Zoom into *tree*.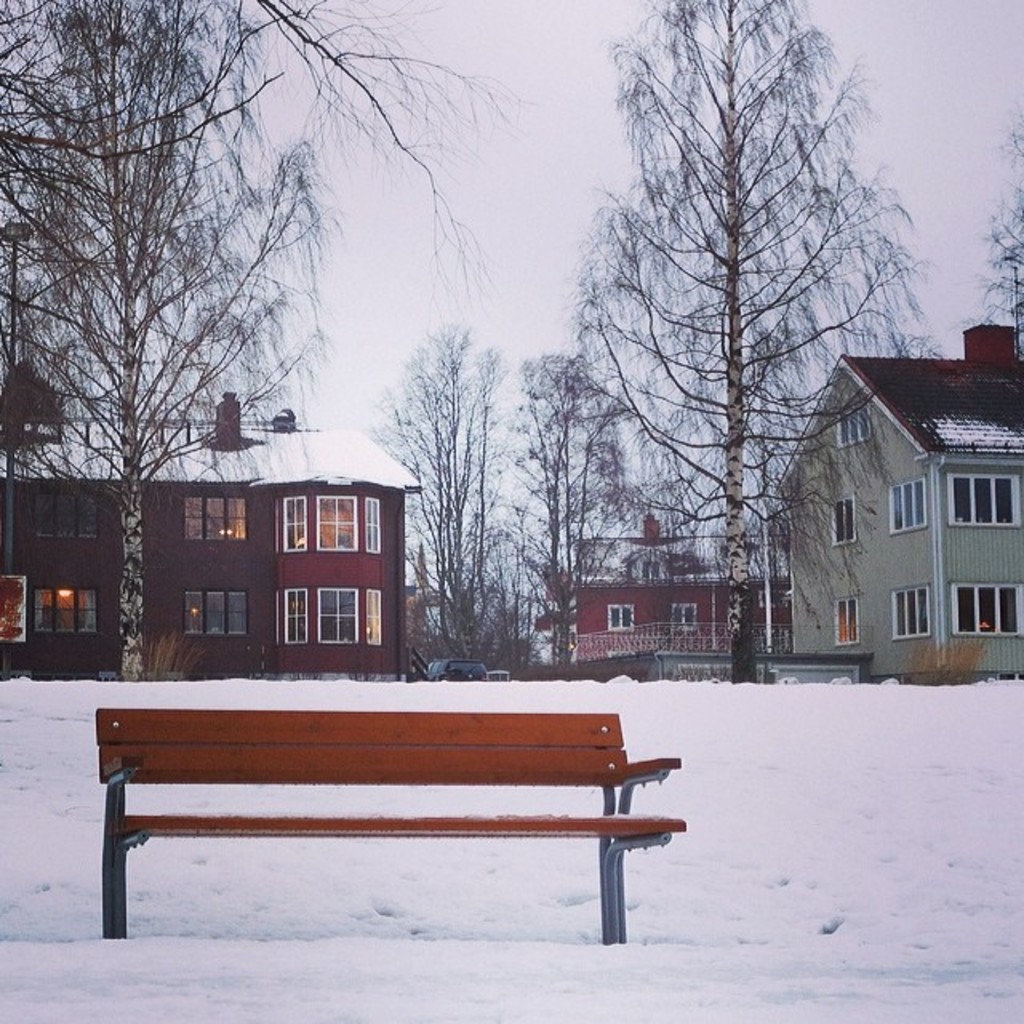
Zoom target: locate(530, 0, 944, 675).
